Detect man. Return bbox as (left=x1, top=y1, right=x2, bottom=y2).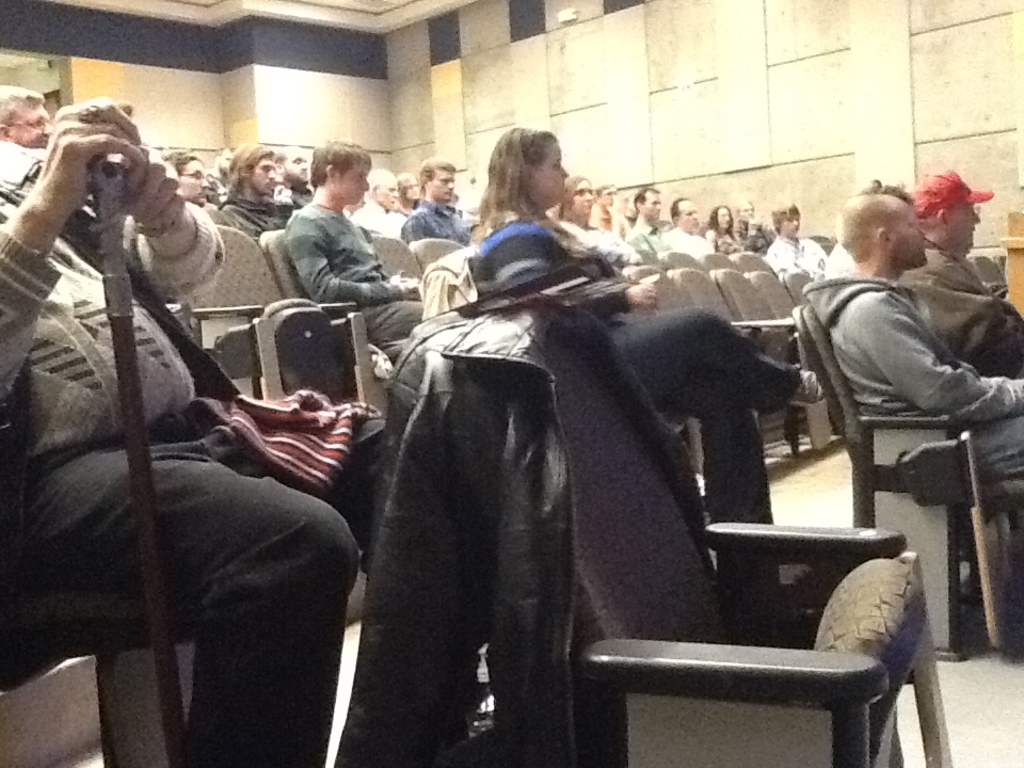
(left=630, top=181, right=675, bottom=272).
